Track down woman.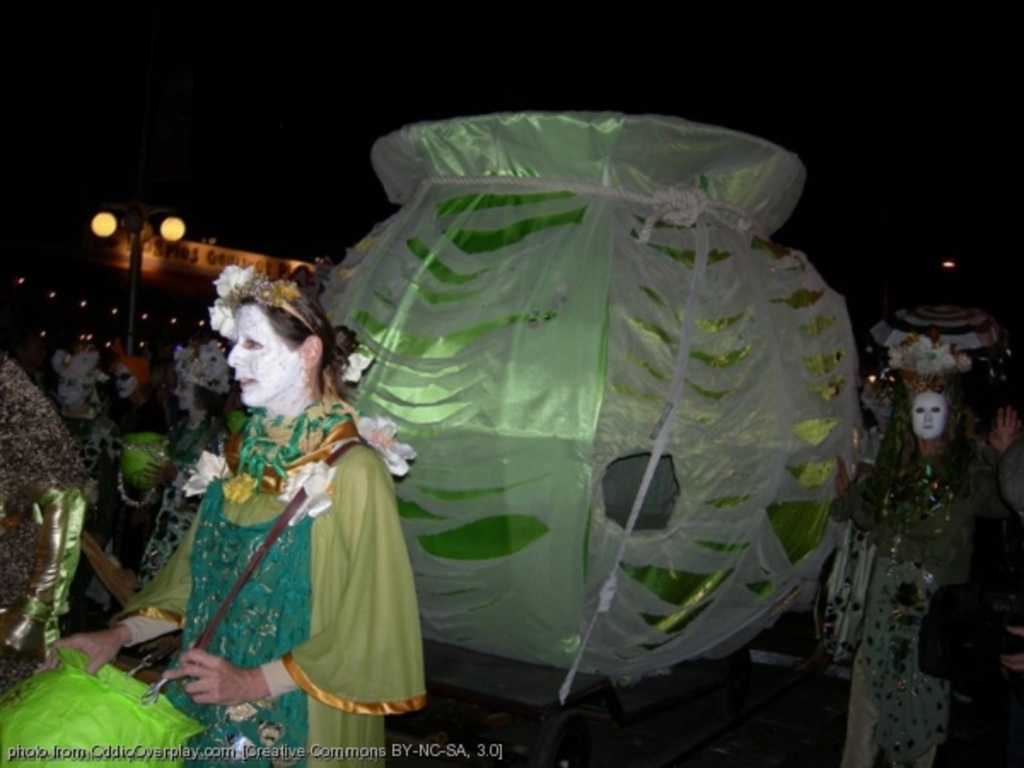
Tracked to l=48, t=263, r=425, b=766.
